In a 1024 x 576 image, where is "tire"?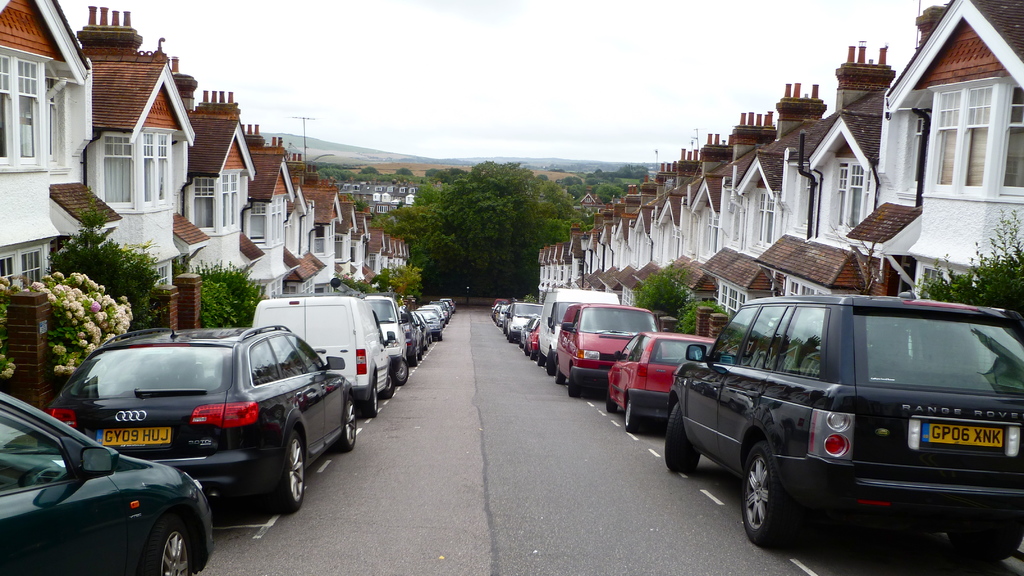
region(142, 519, 197, 575).
